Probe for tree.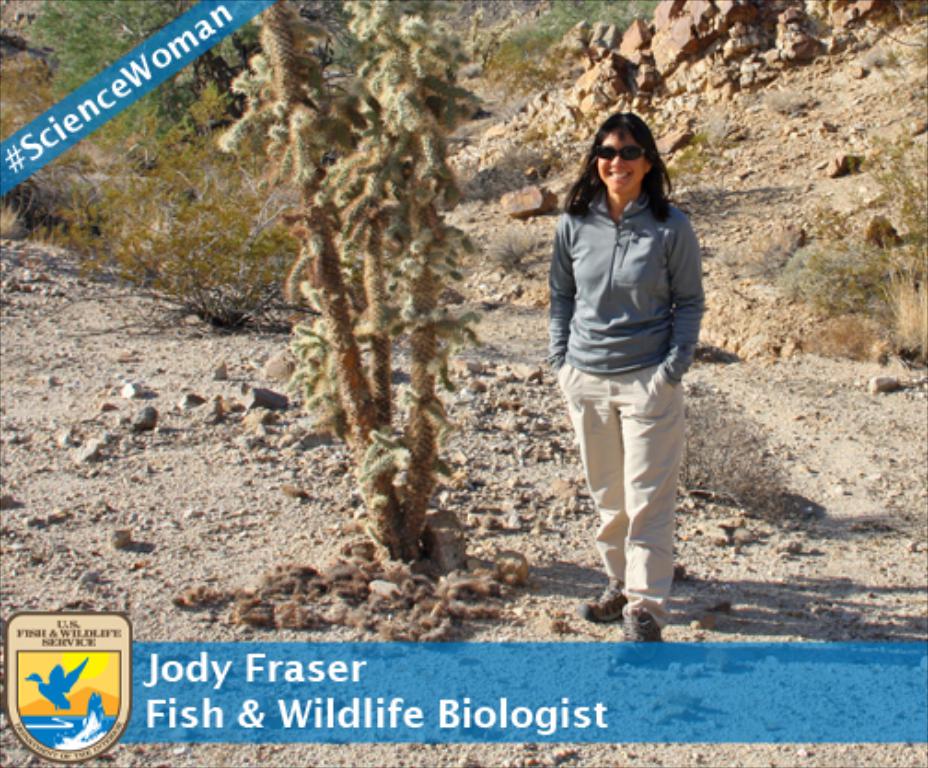
Probe result: bbox=(217, 0, 482, 562).
